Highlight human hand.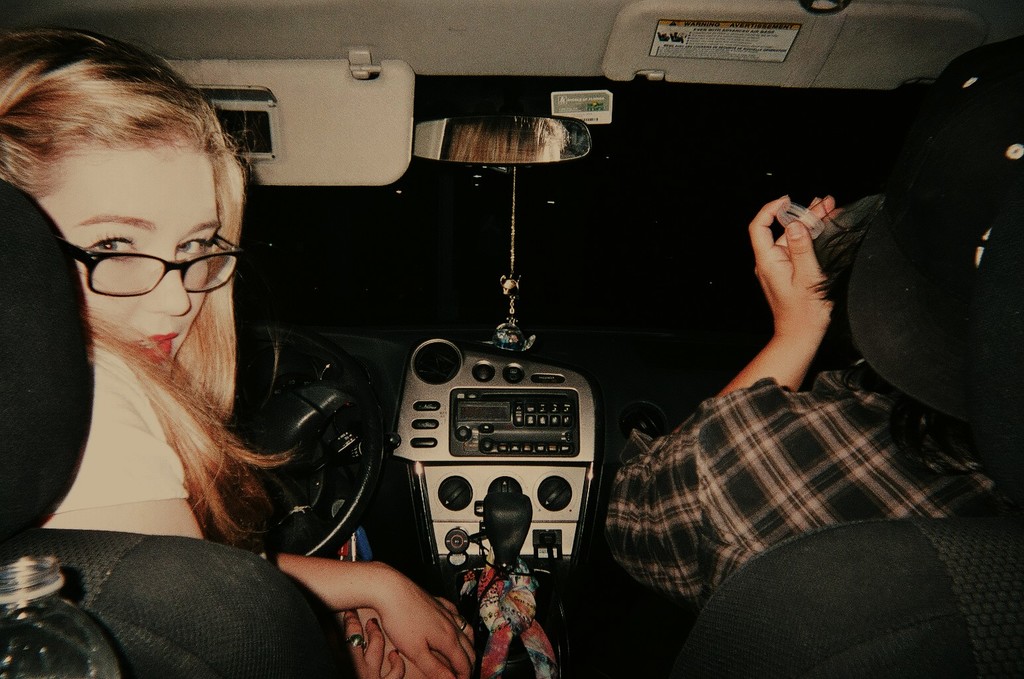
Highlighted region: BBox(339, 607, 406, 678).
